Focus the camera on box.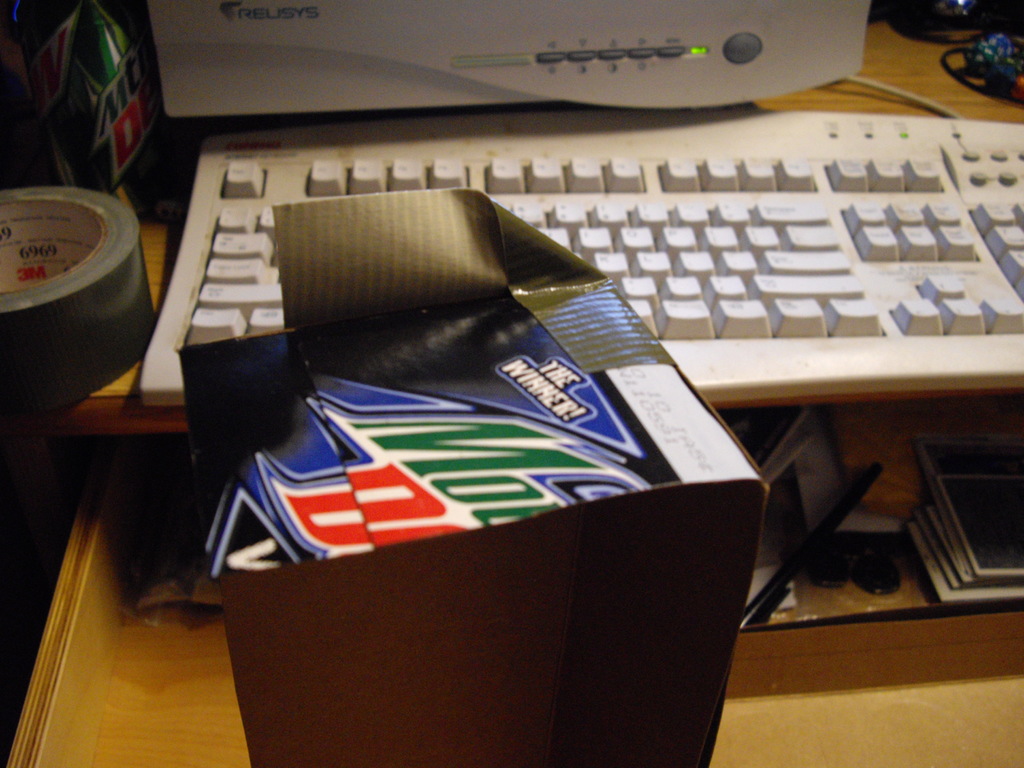
Focus region: bbox=[178, 164, 810, 745].
